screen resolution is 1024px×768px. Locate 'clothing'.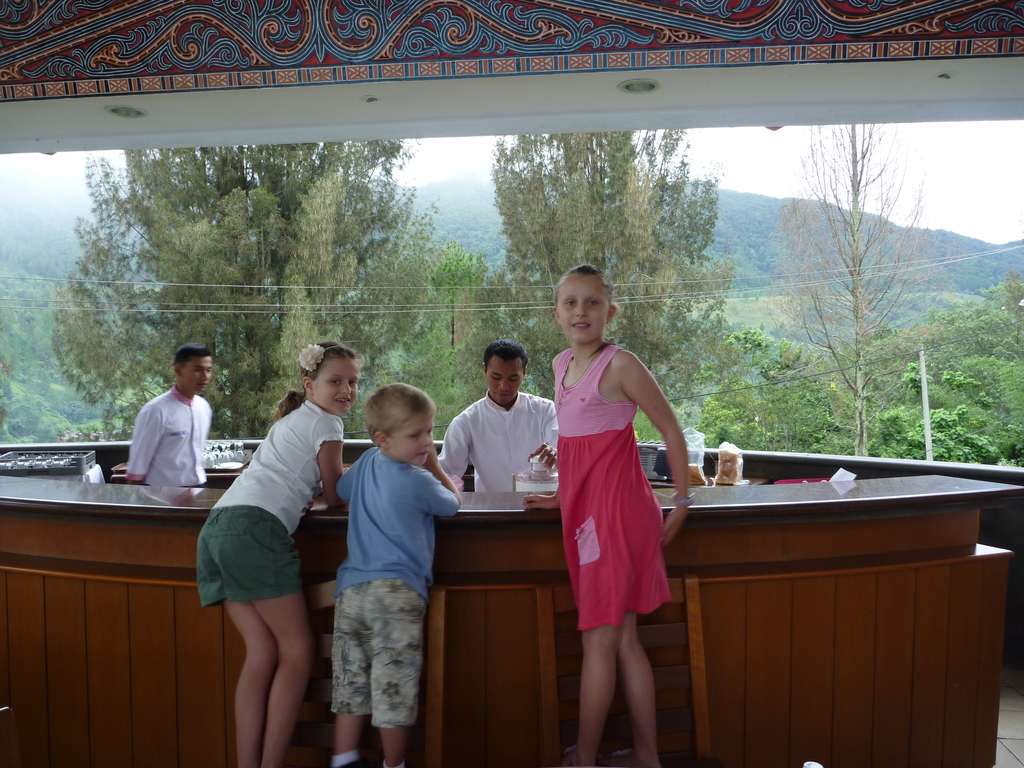
(194, 397, 346, 611).
